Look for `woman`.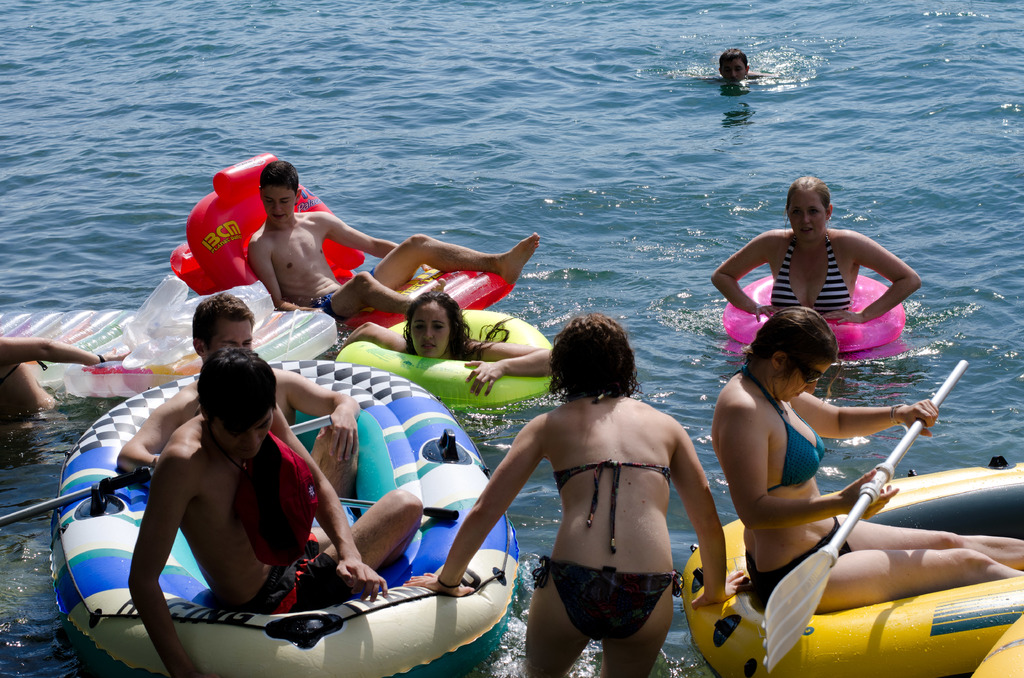
Found: (714,300,1023,617).
